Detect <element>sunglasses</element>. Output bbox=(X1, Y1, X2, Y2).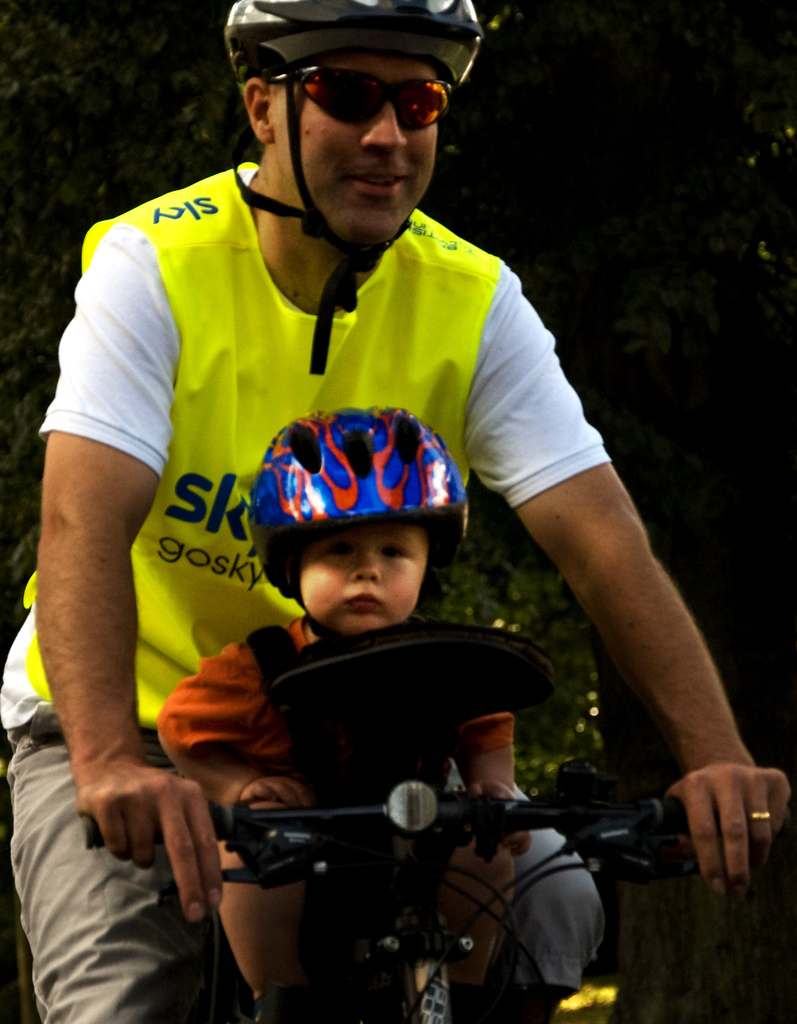
bbox=(266, 65, 448, 128).
